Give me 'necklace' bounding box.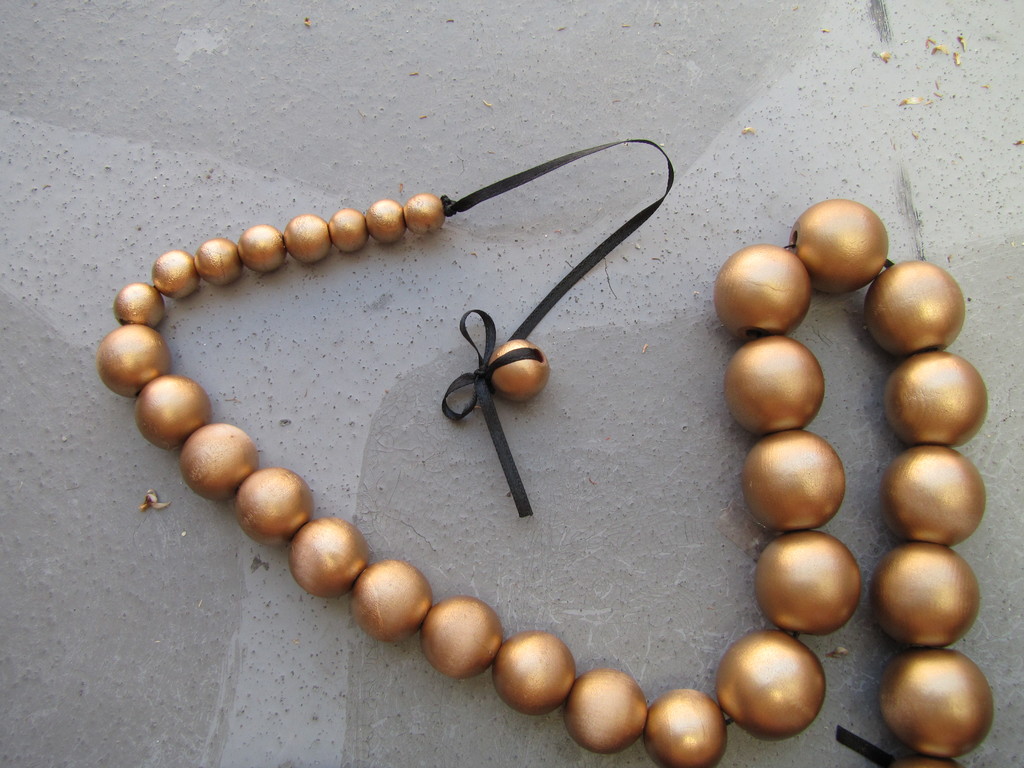
{"x1": 95, "y1": 137, "x2": 988, "y2": 767}.
